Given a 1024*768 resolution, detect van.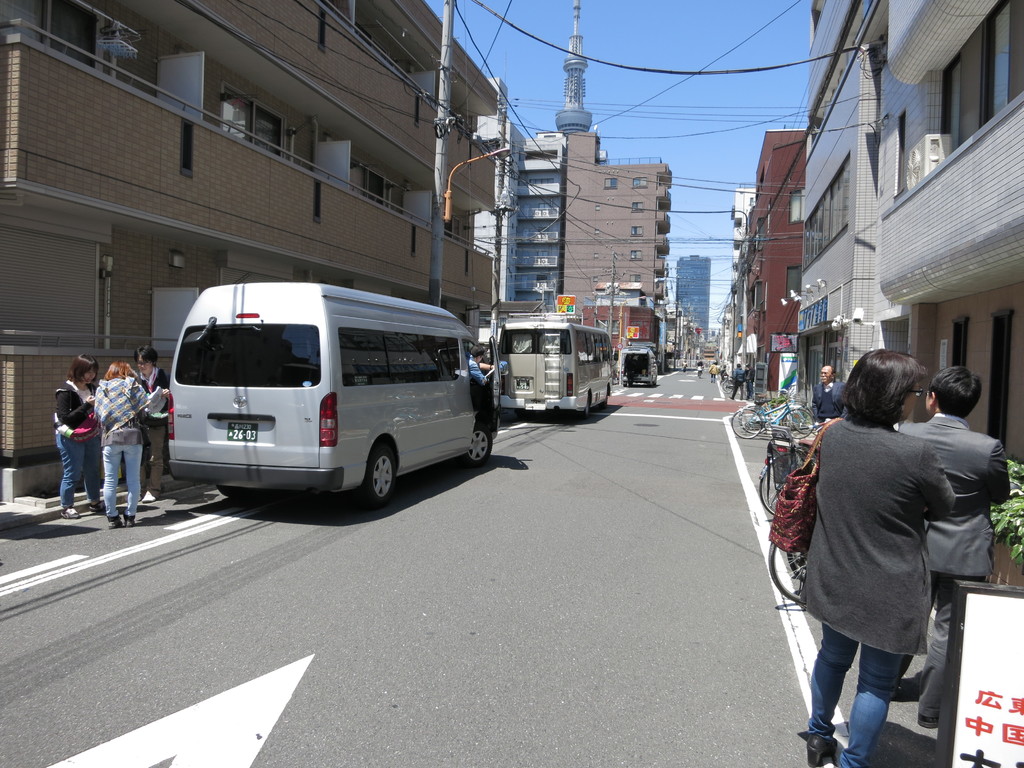
region(499, 315, 621, 422).
